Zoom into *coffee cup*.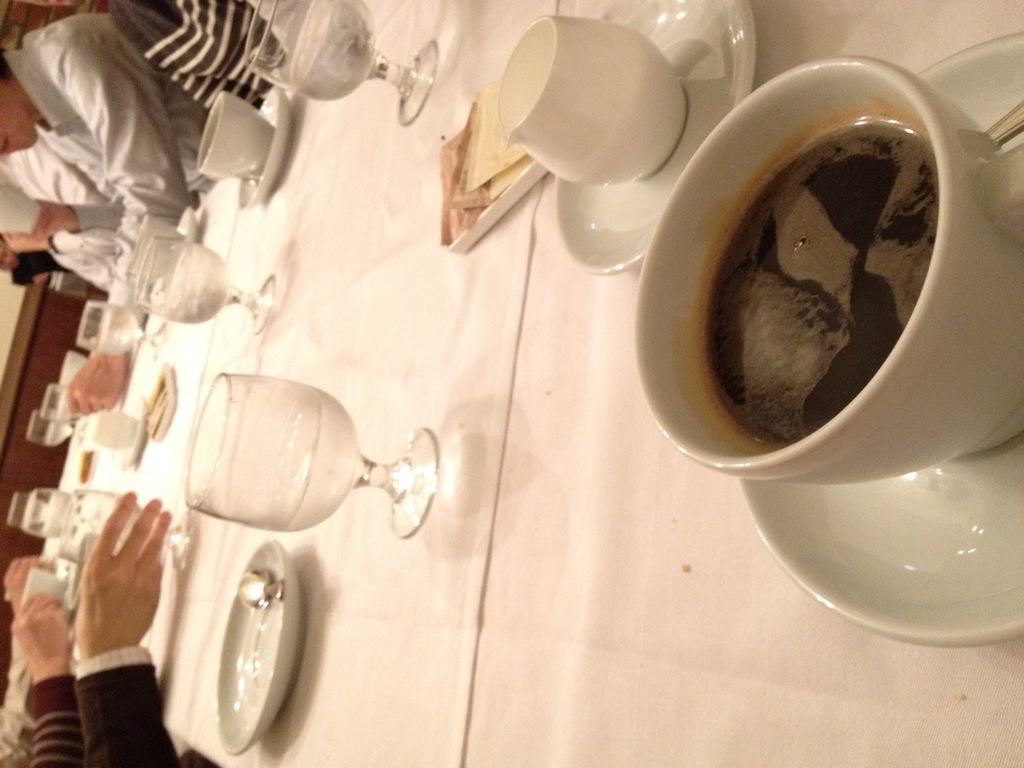
Zoom target: crop(57, 353, 87, 378).
